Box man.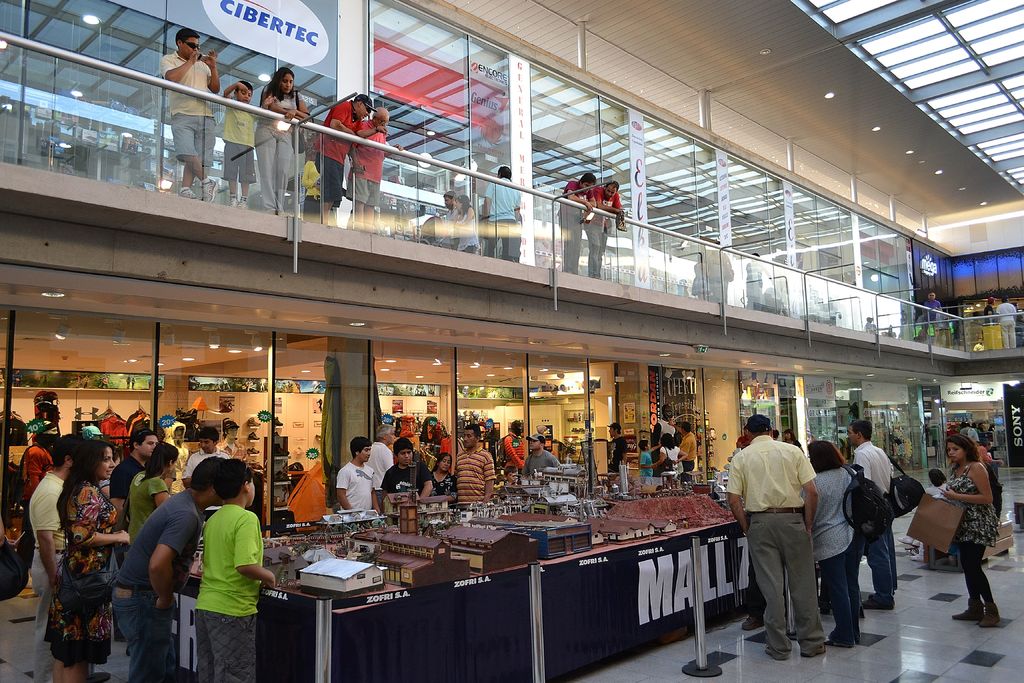
<box>676,423,700,478</box>.
